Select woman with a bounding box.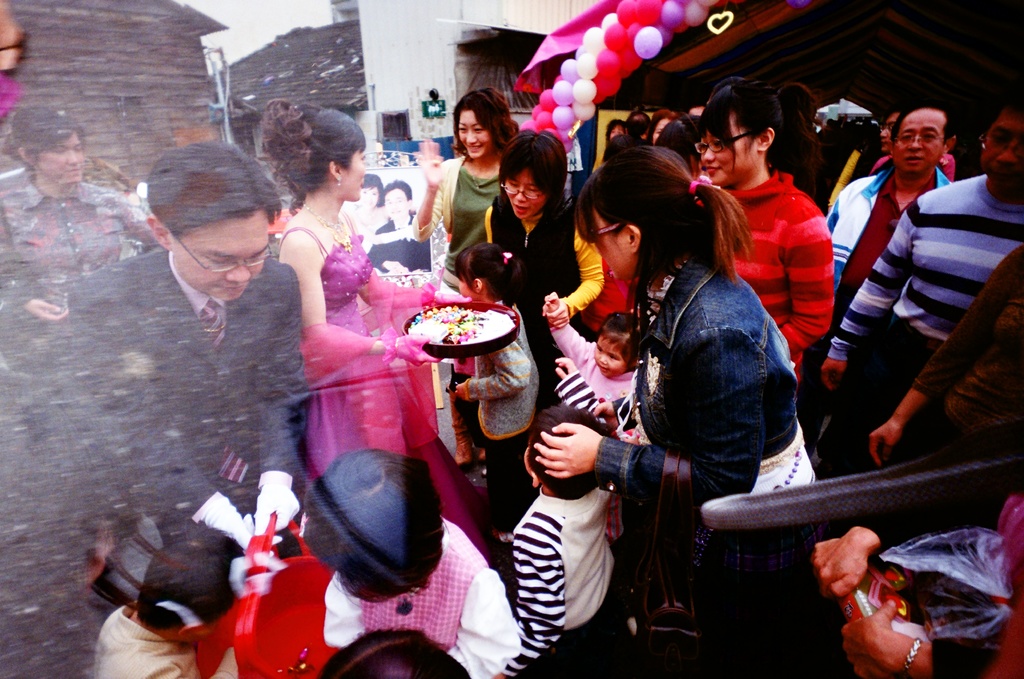
x1=766 y1=74 x2=833 y2=221.
